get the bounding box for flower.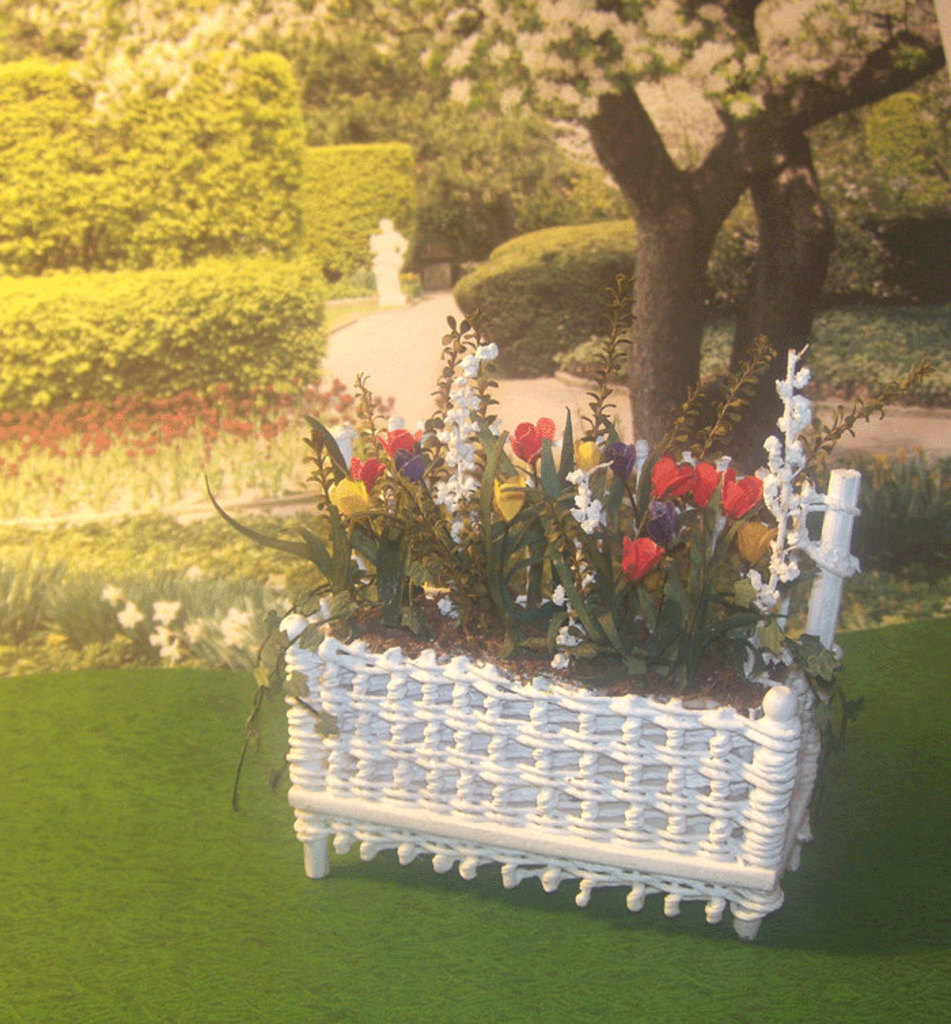
497,467,531,524.
